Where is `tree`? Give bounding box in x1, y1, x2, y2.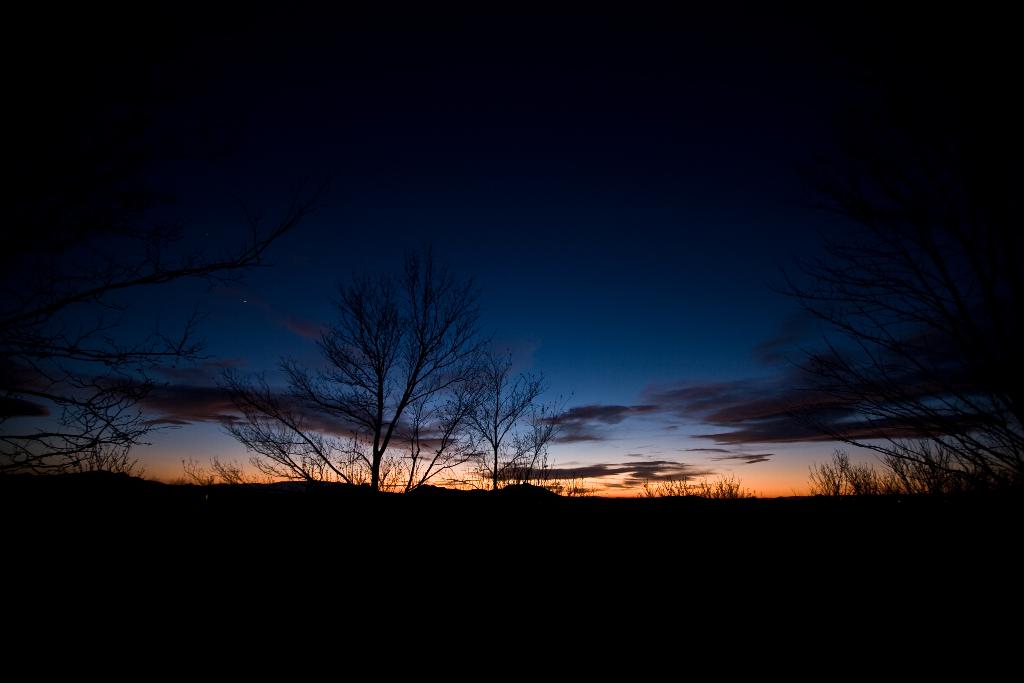
221, 232, 489, 514.
